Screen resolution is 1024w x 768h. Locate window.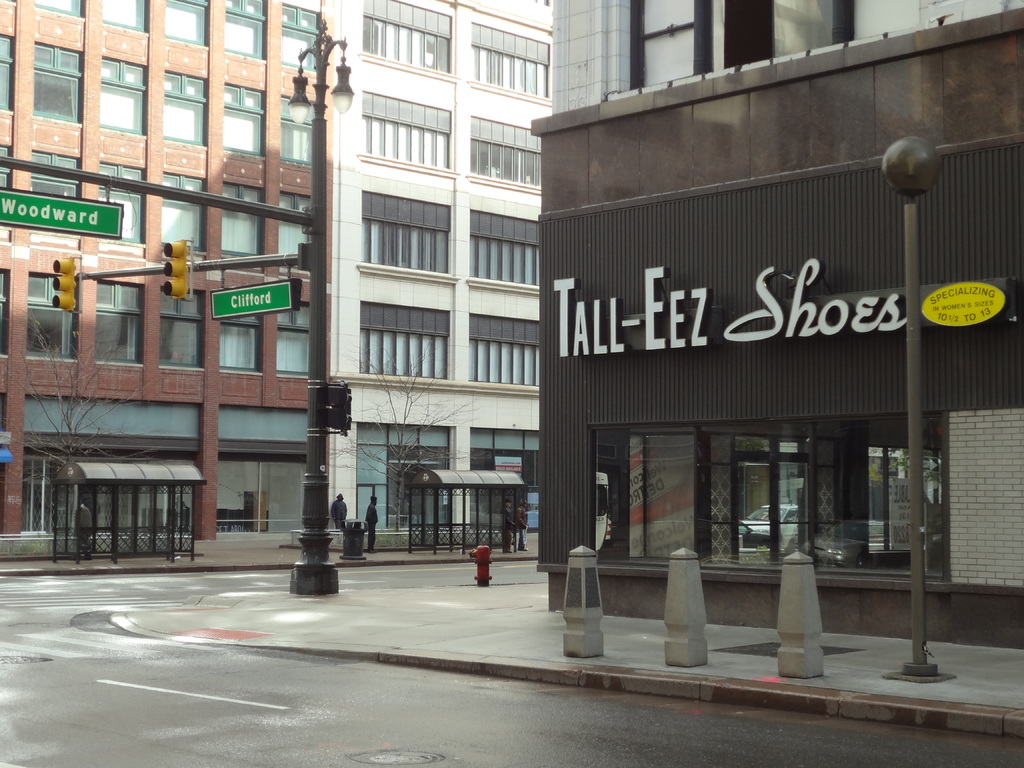
bbox=(159, 289, 204, 369).
